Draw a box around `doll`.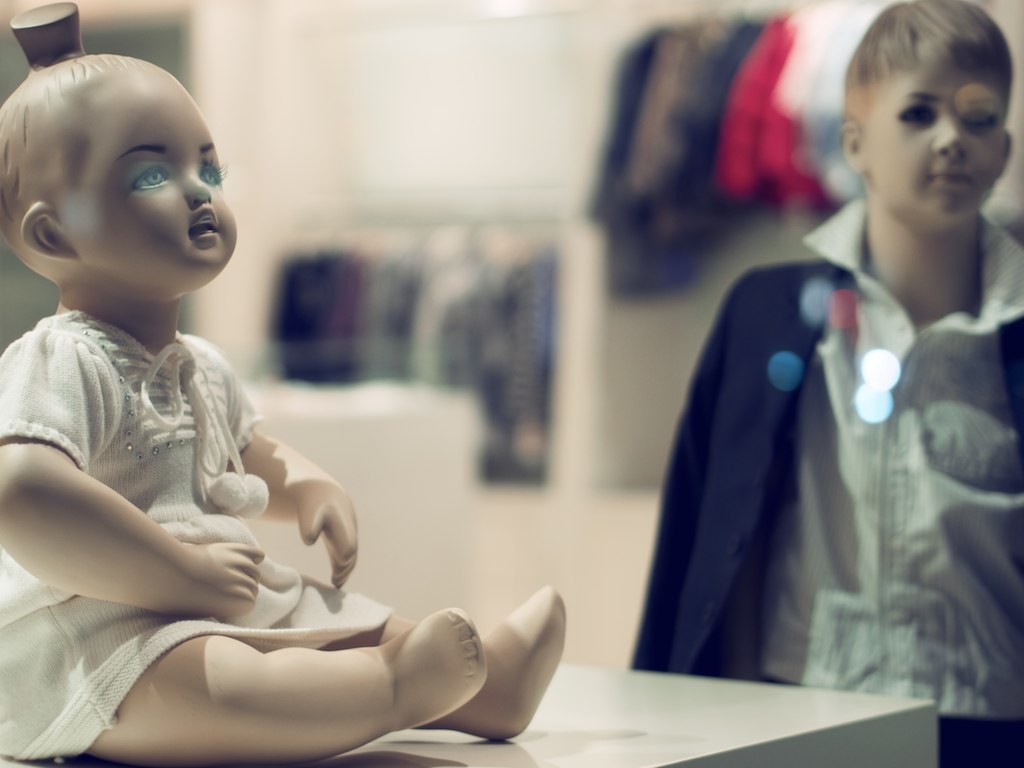
{"x1": 14, "y1": 79, "x2": 465, "y2": 735}.
